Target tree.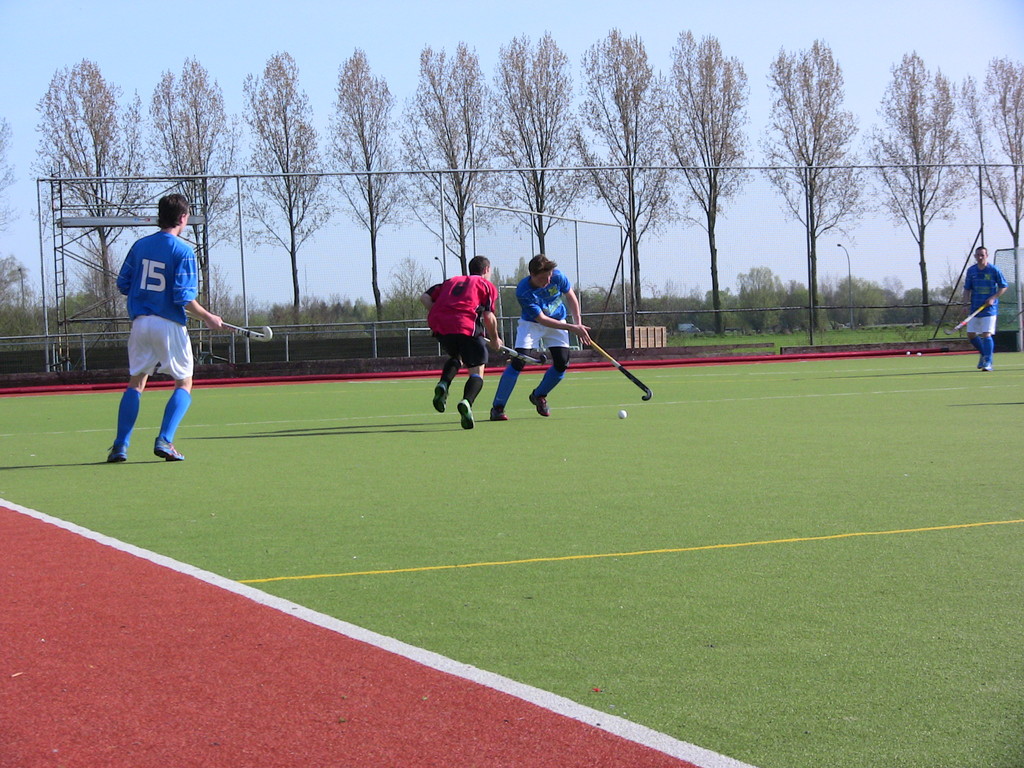
Target region: select_region(2, 252, 45, 316).
